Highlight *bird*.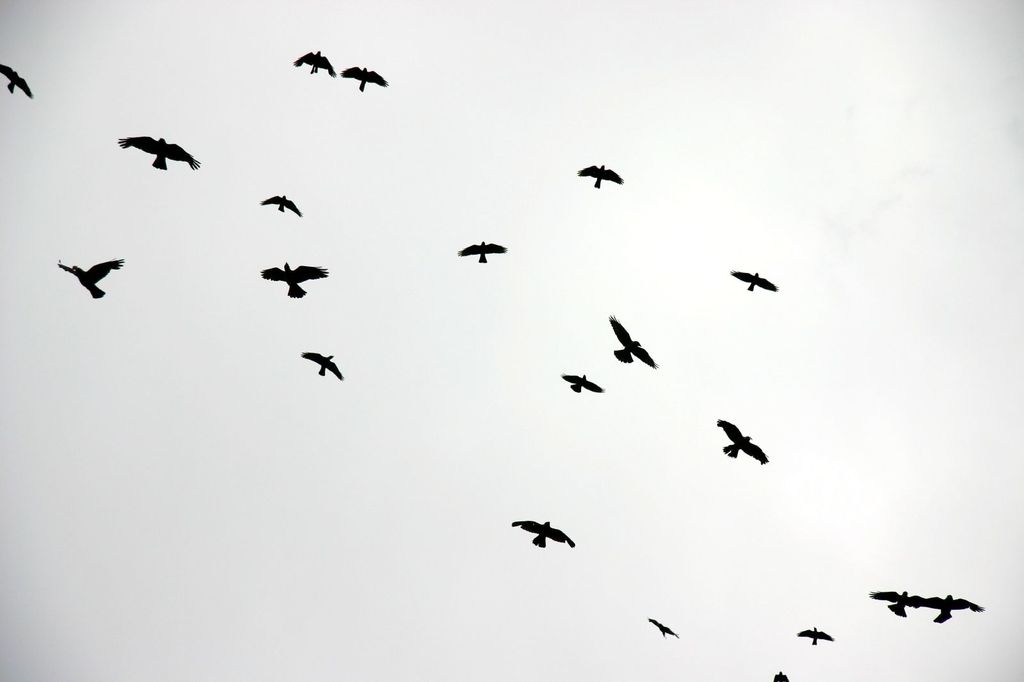
Highlighted region: [611, 313, 665, 372].
